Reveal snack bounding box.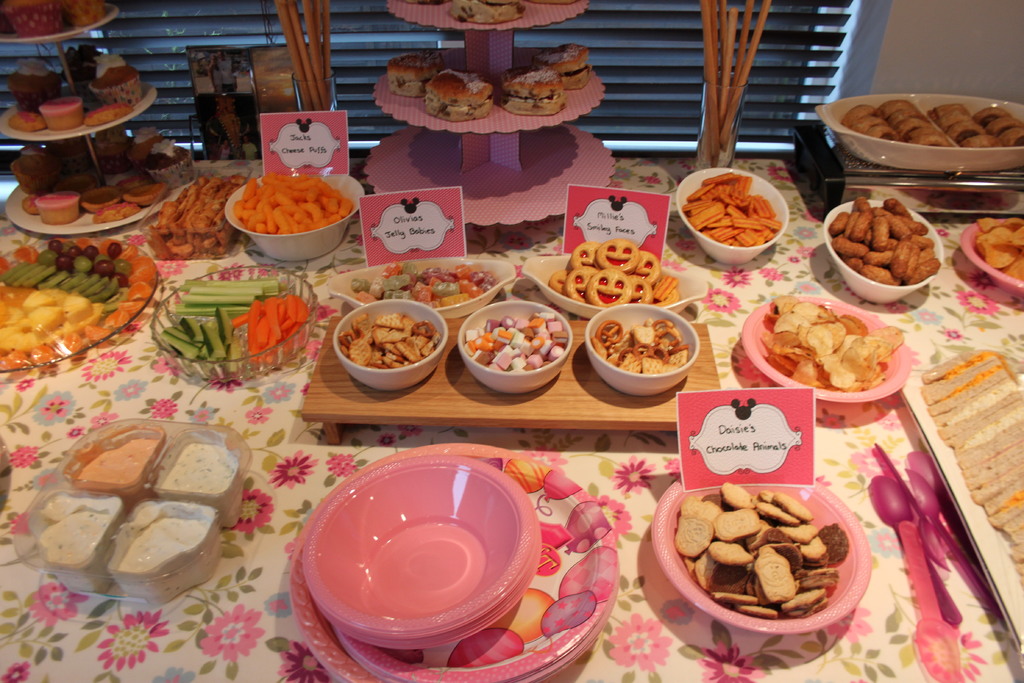
Revealed: [422,70,493,119].
